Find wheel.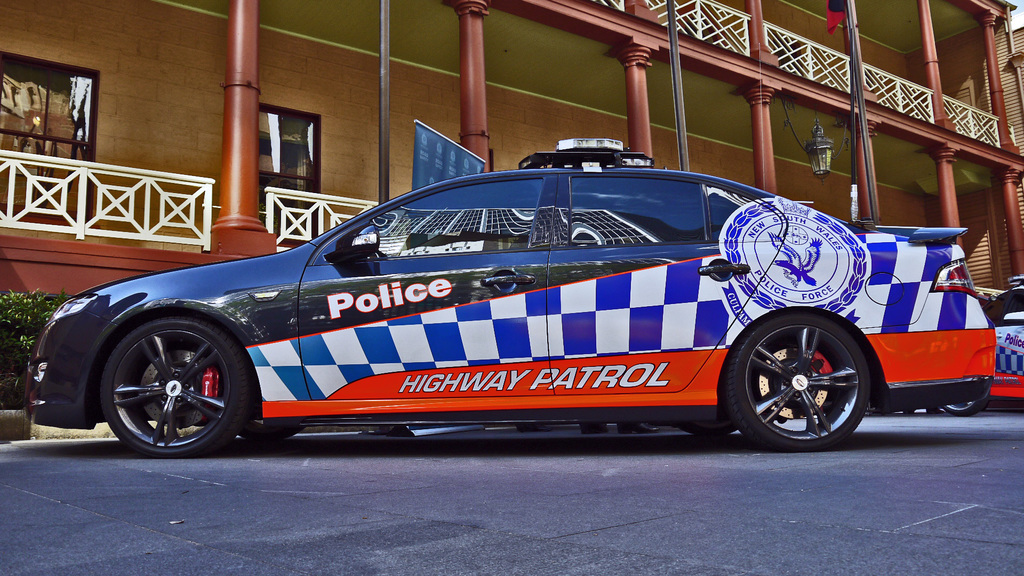
90:307:236:443.
